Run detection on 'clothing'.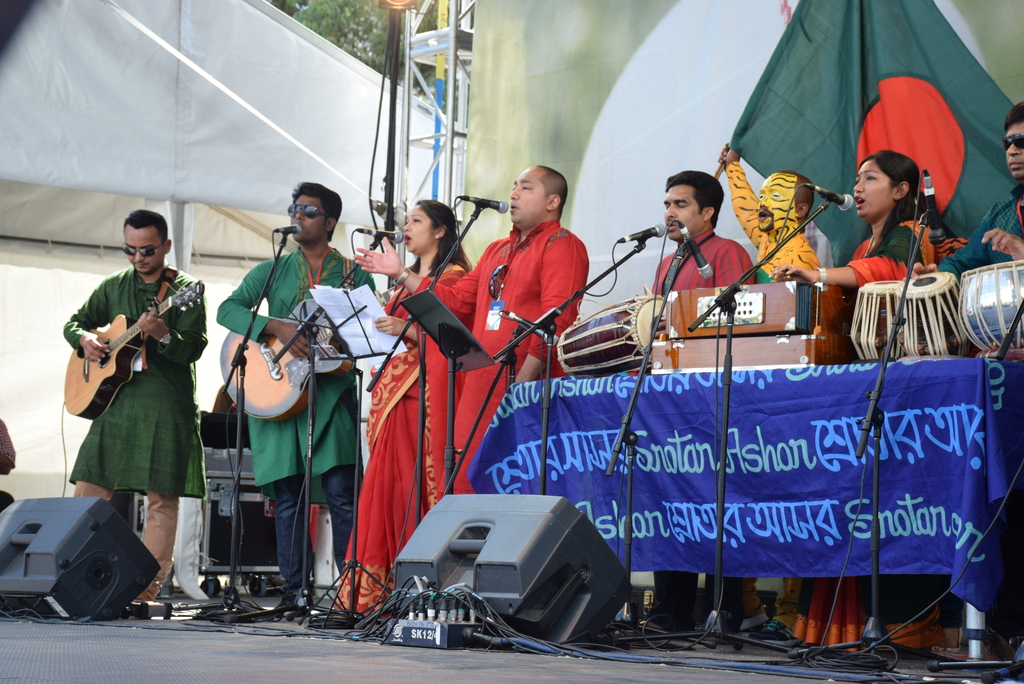
Result: 62, 251, 216, 499.
